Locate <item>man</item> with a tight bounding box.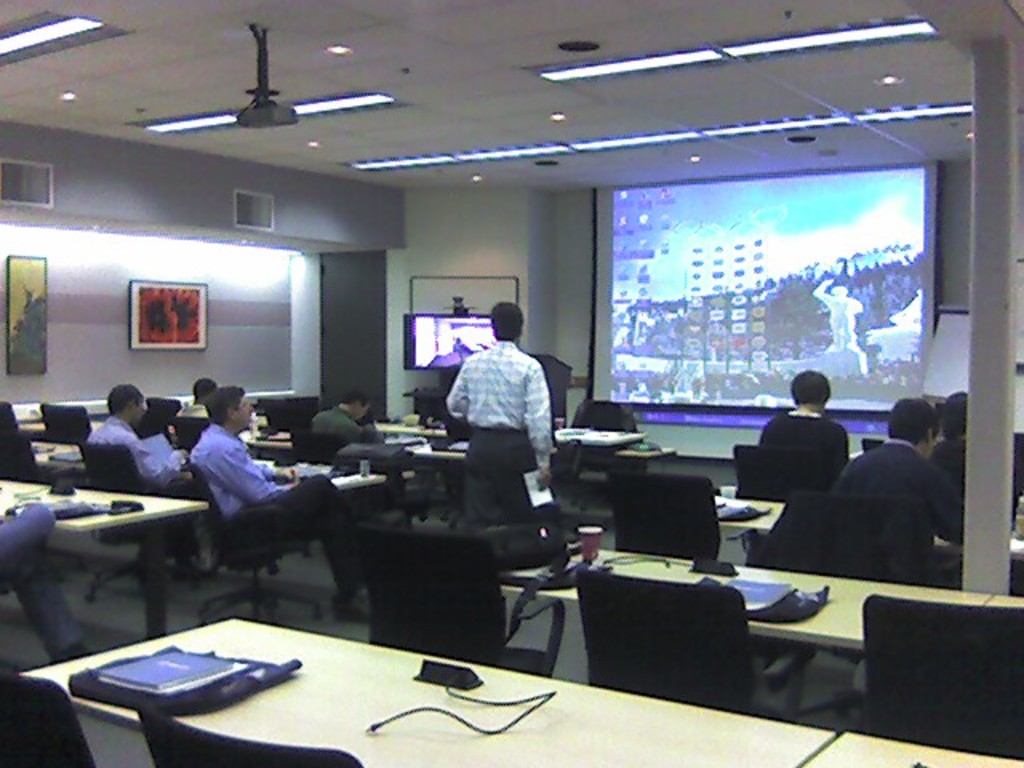
[x1=312, y1=386, x2=389, y2=467].
